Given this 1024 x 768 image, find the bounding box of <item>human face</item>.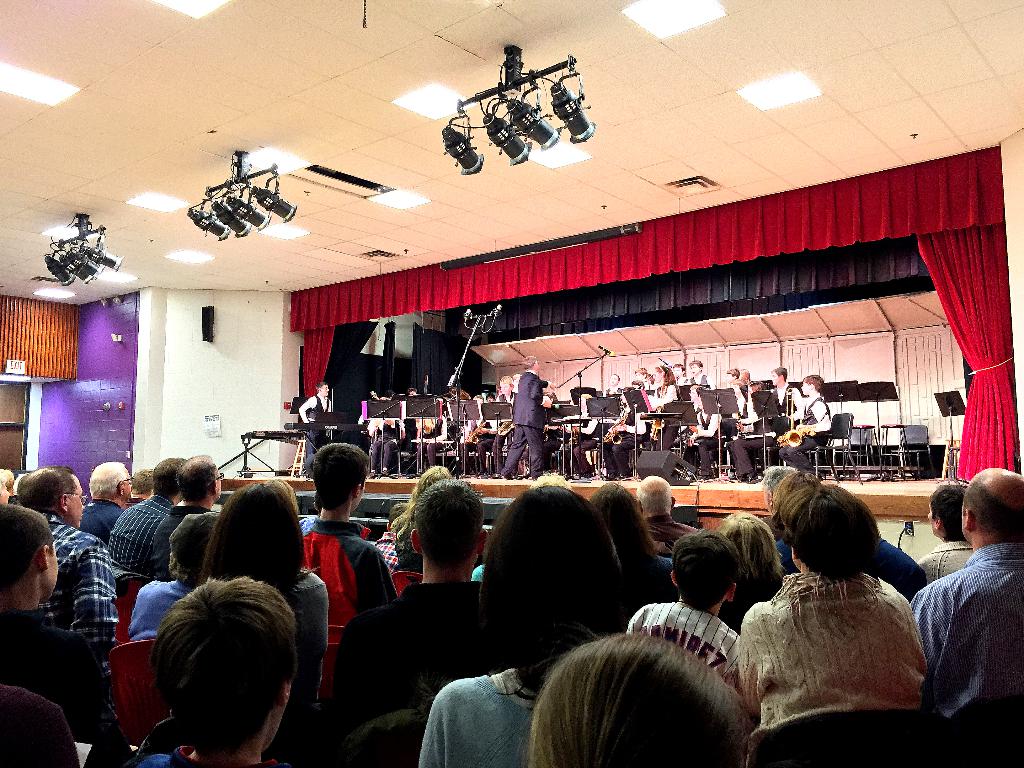
bbox=(653, 371, 661, 381).
